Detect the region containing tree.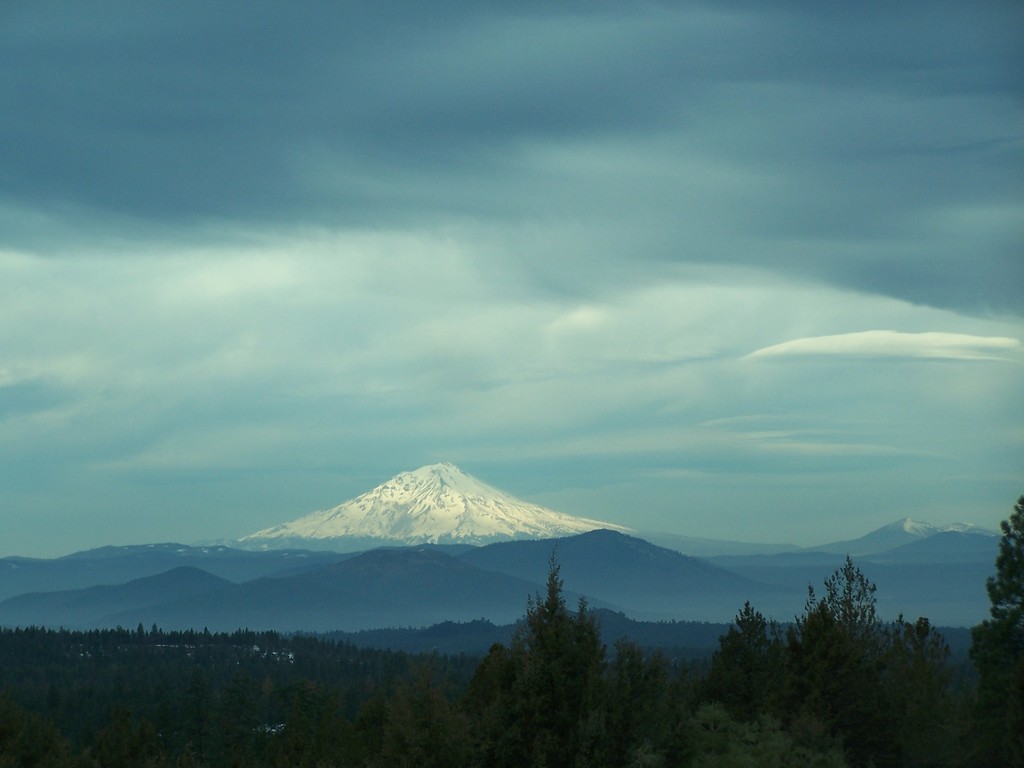
box(782, 560, 893, 745).
